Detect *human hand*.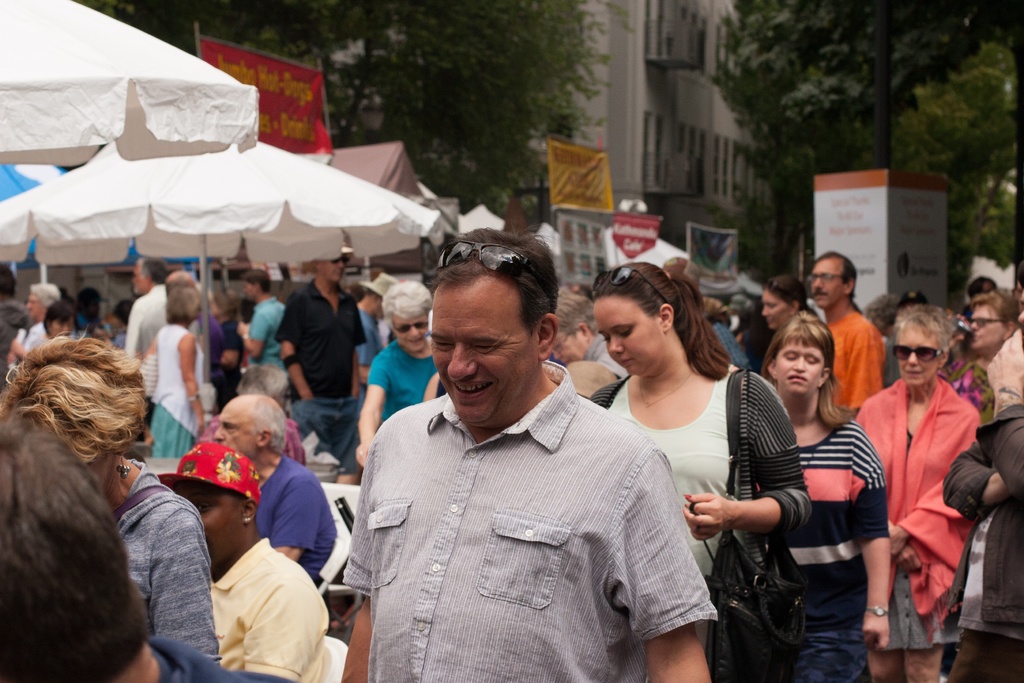
Detected at {"left": 982, "top": 329, "right": 1023, "bottom": 397}.
